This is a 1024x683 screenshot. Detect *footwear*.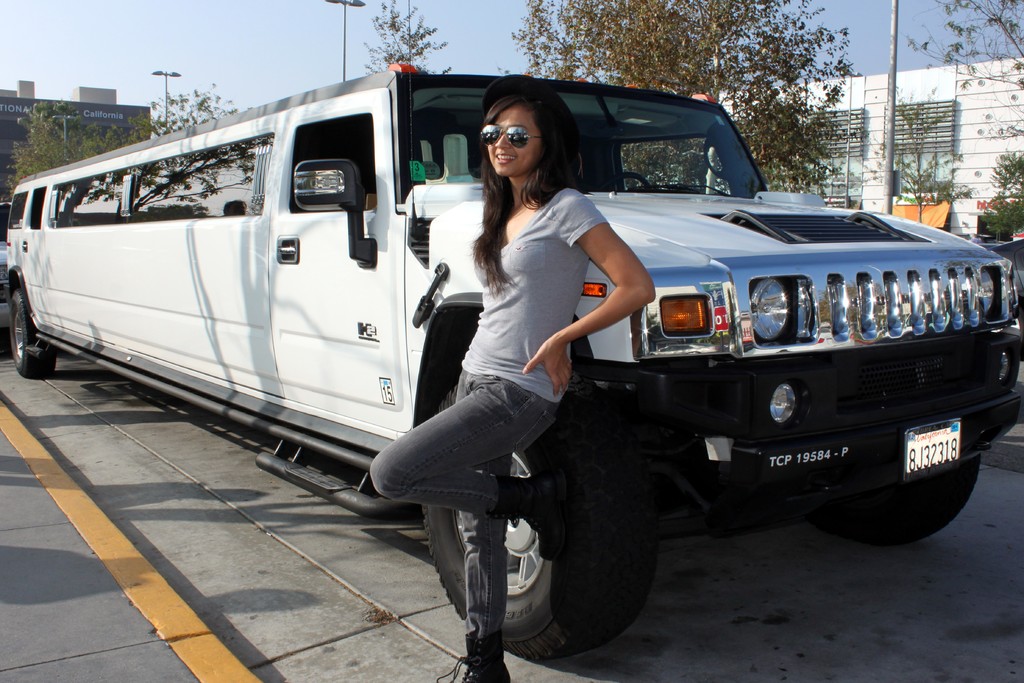
left=435, top=631, right=513, bottom=682.
